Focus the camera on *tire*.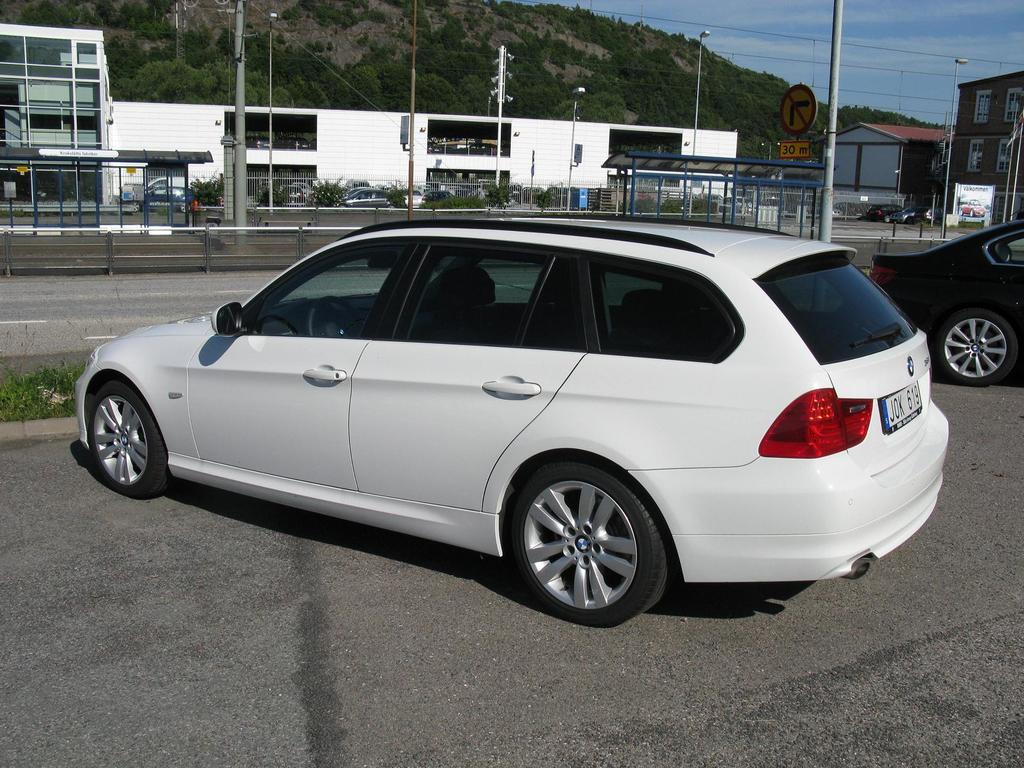
Focus region: (506,471,664,621).
